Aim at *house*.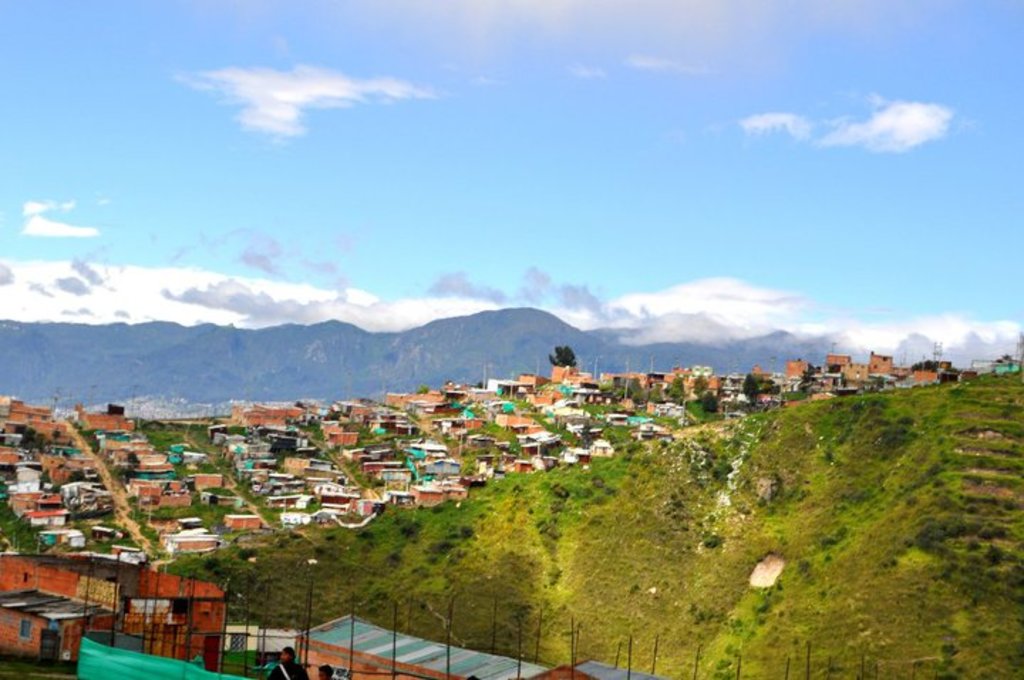
Aimed at region(599, 366, 650, 393).
